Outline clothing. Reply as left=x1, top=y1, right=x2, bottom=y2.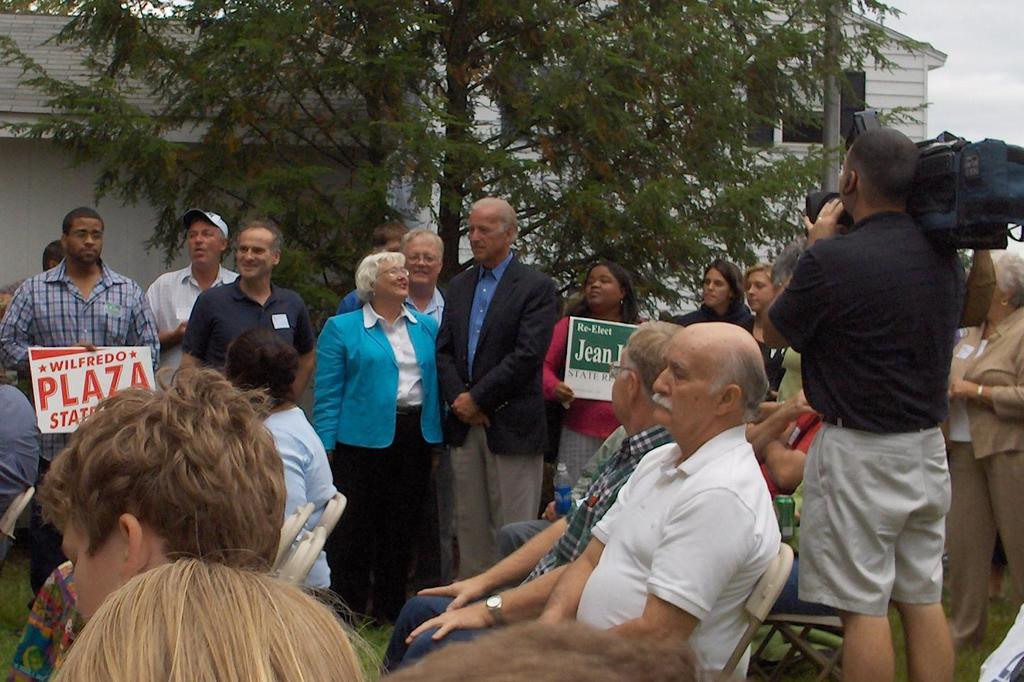
left=541, top=305, right=654, bottom=494.
